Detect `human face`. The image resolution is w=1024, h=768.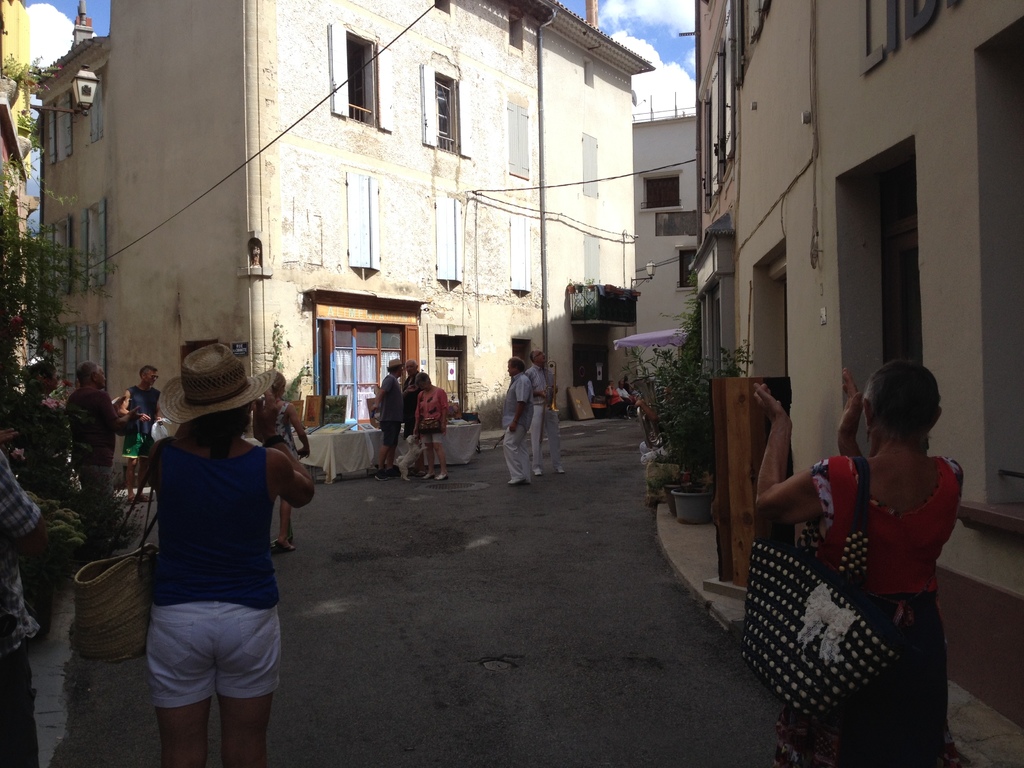
419/380/429/390.
